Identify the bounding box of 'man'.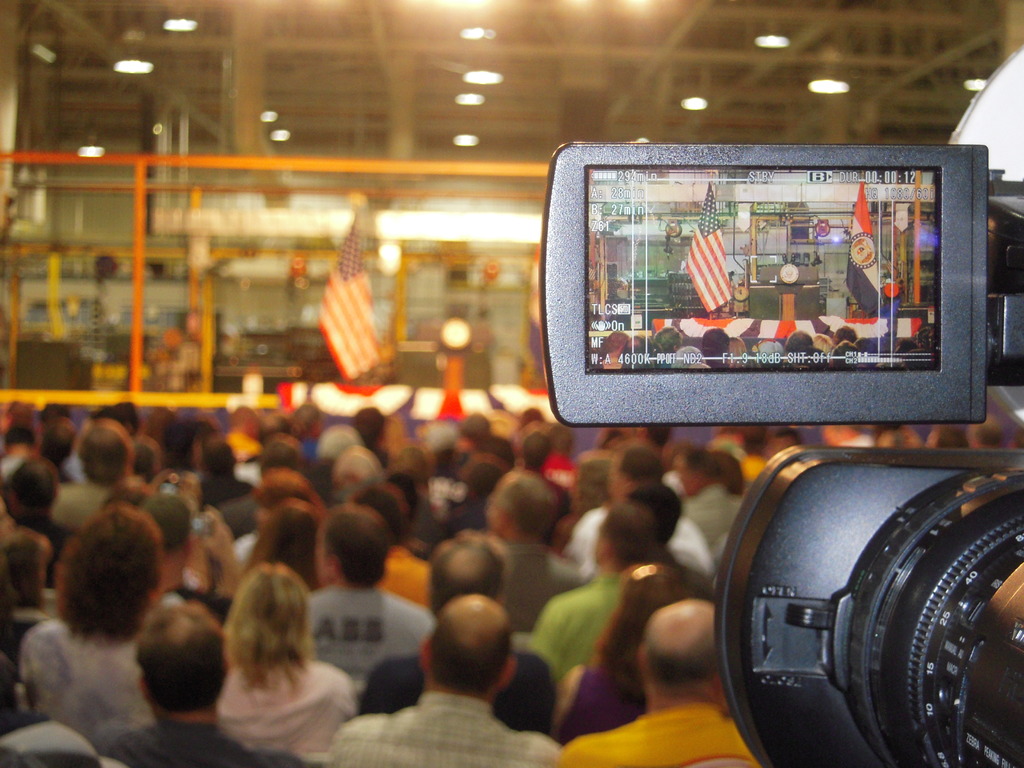
region(324, 593, 553, 767).
